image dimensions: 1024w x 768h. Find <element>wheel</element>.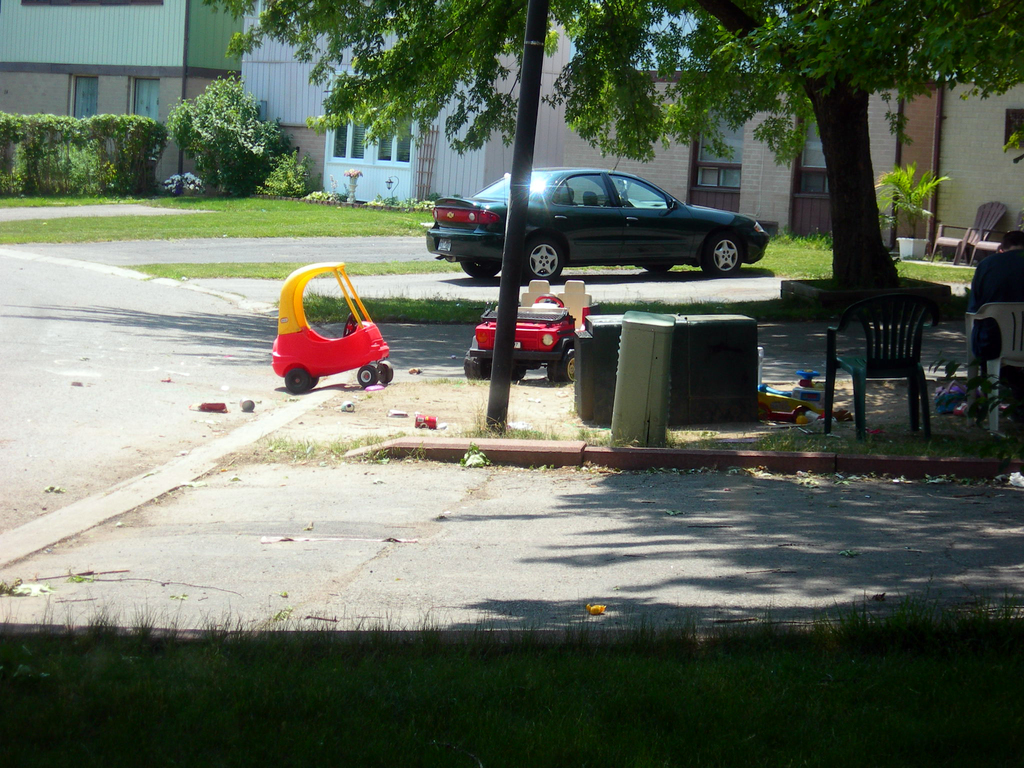
region(537, 293, 564, 308).
